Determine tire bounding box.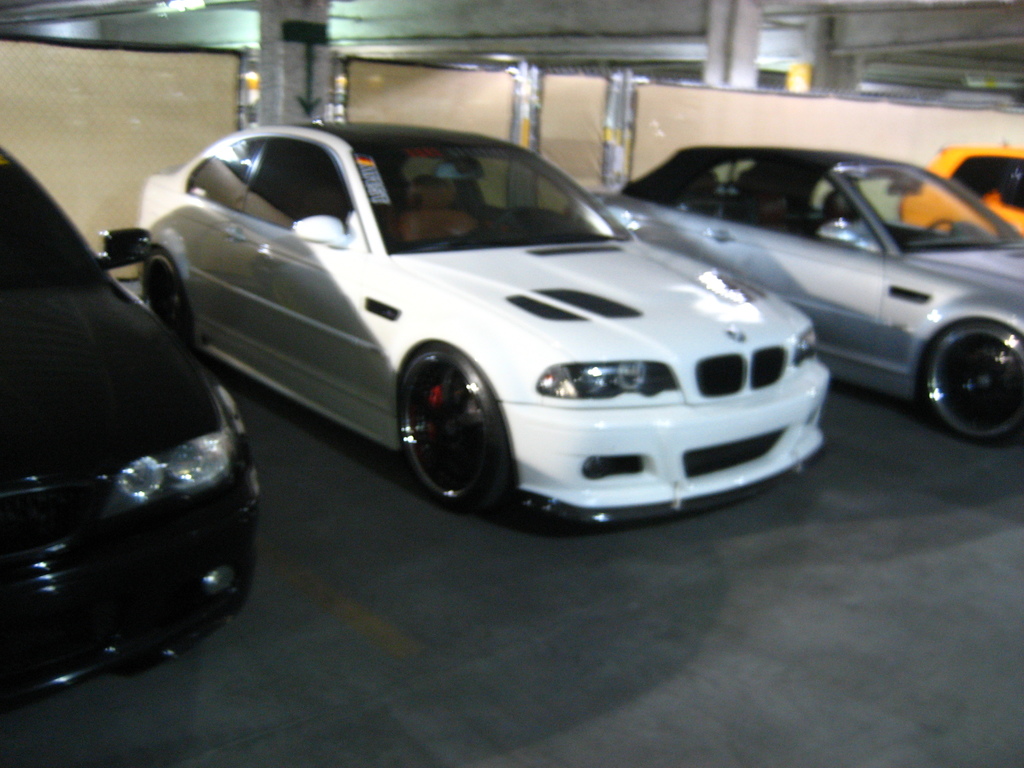
Determined: {"x1": 927, "y1": 328, "x2": 1023, "y2": 442}.
